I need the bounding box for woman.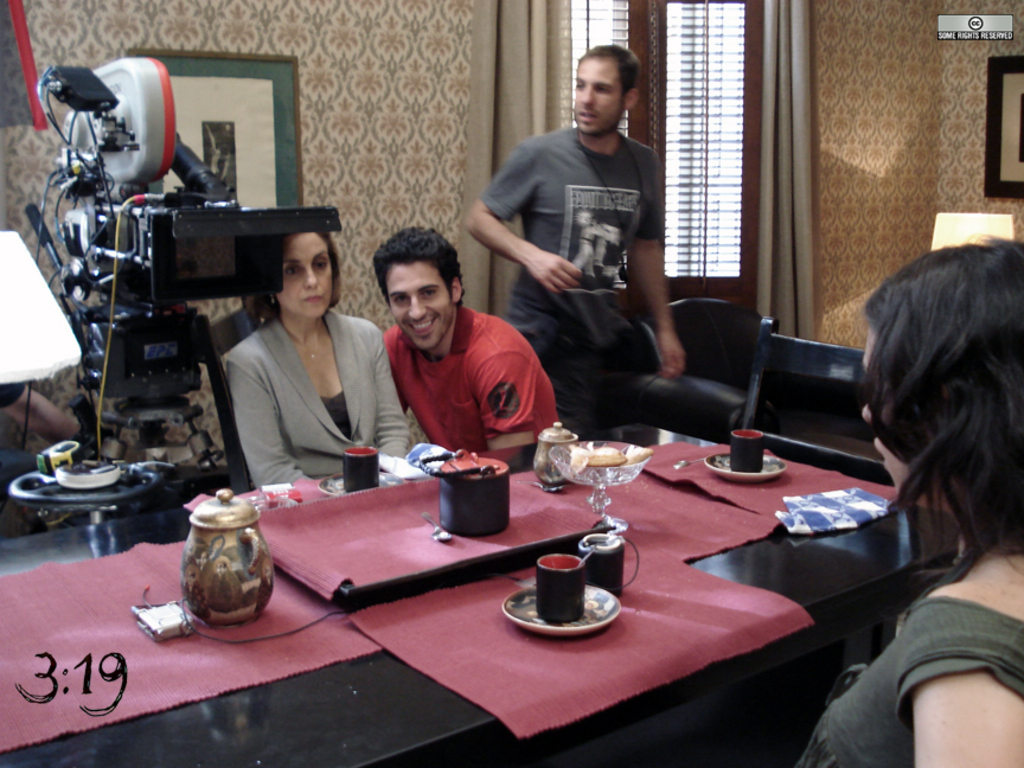
Here it is: l=226, t=228, r=416, b=499.
